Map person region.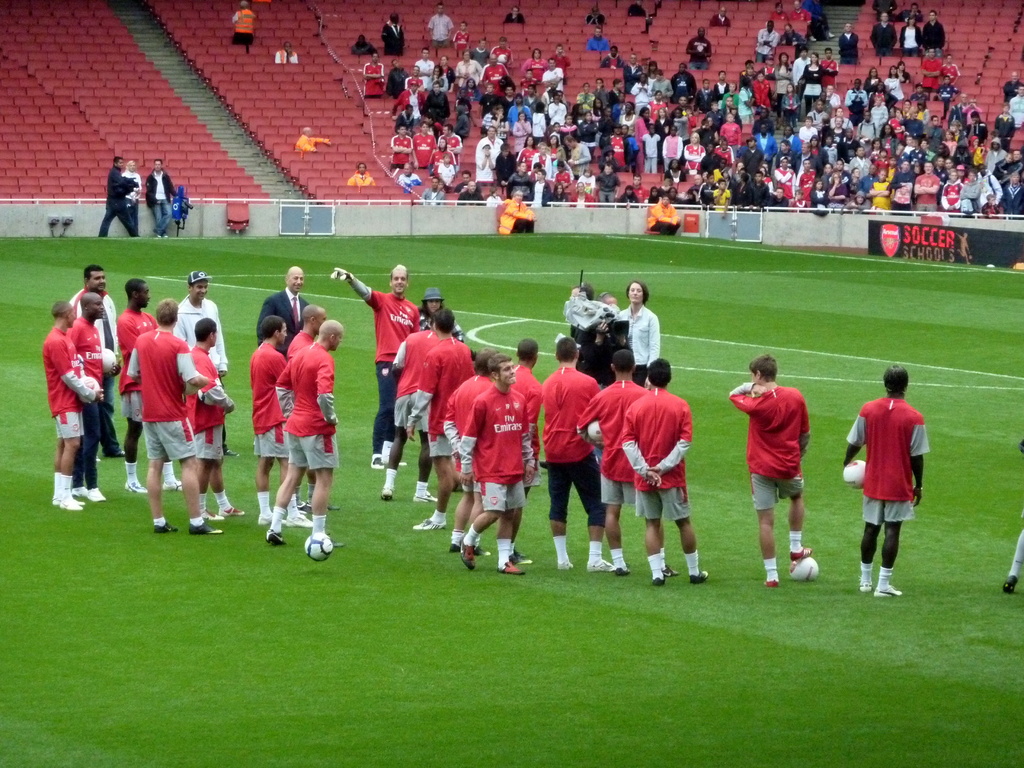
Mapped to box=[337, 262, 428, 473].
